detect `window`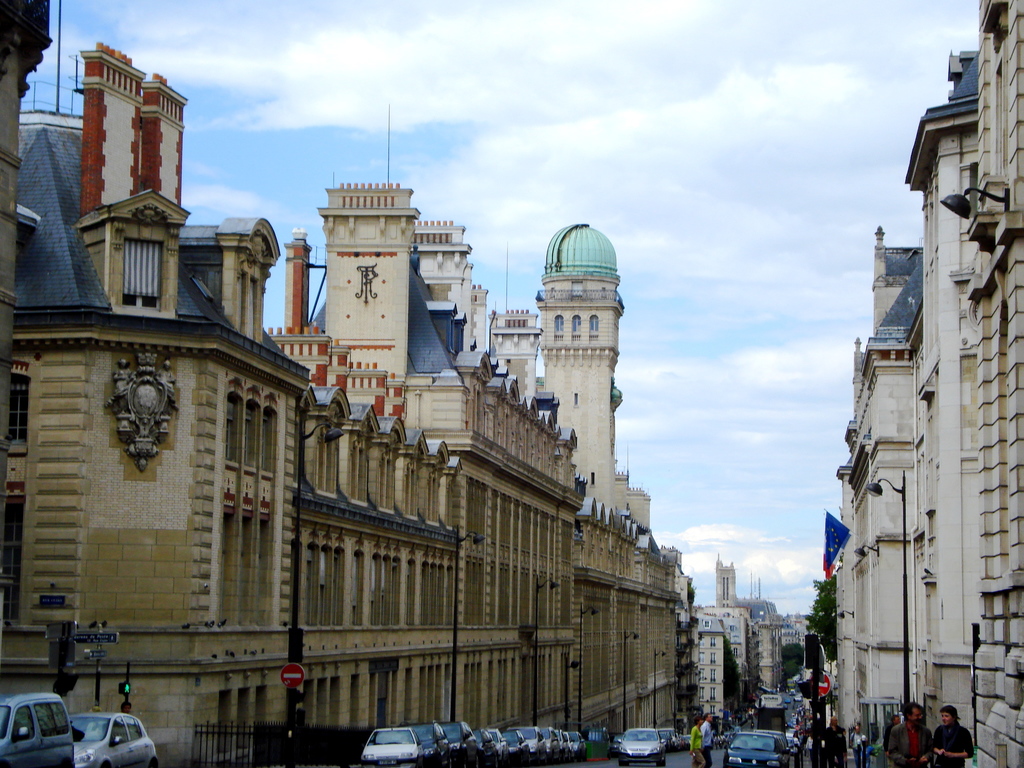
[711,708,716,715]
